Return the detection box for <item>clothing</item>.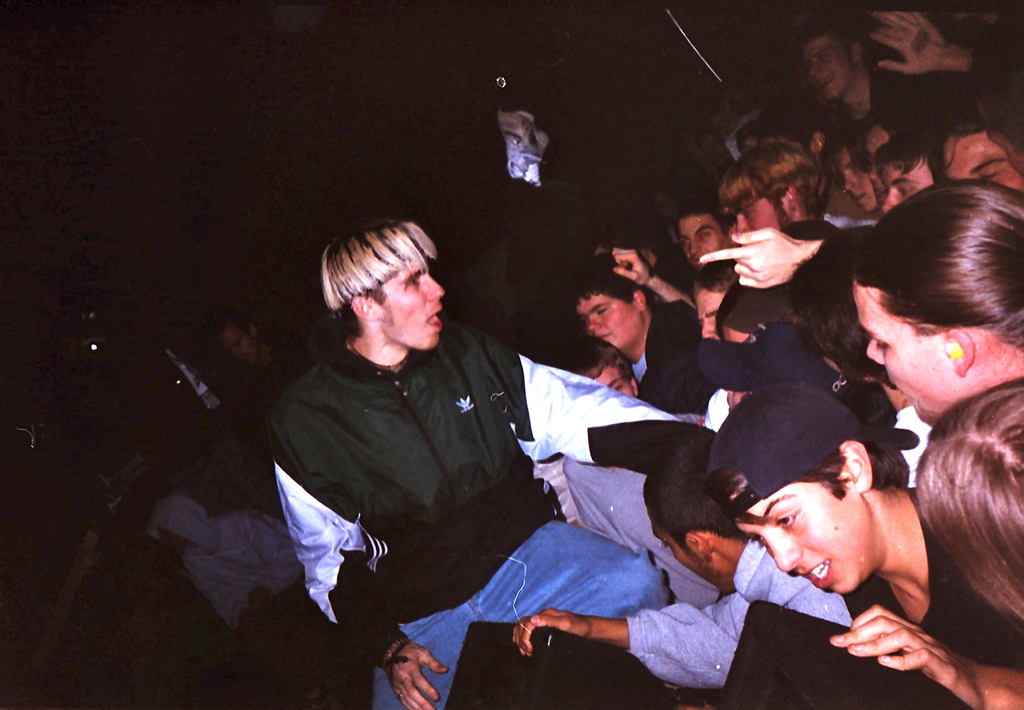
pyautogui.locateOnScreen(619, 533, 855, 690).
